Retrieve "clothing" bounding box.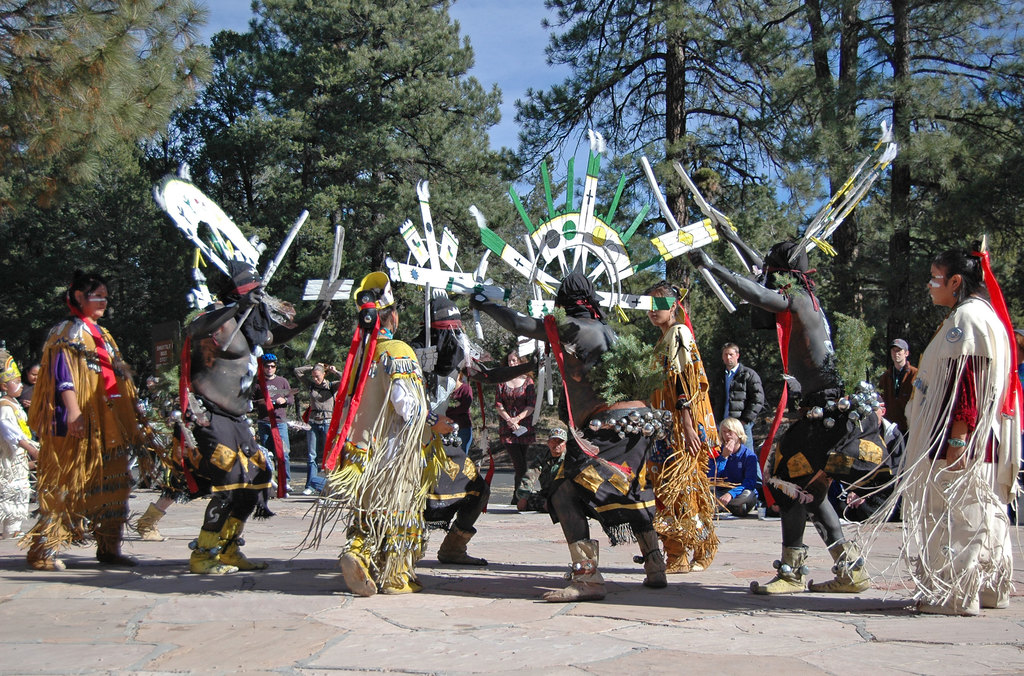
Bounding box: <region>18, 380, 40, 419</region>.
